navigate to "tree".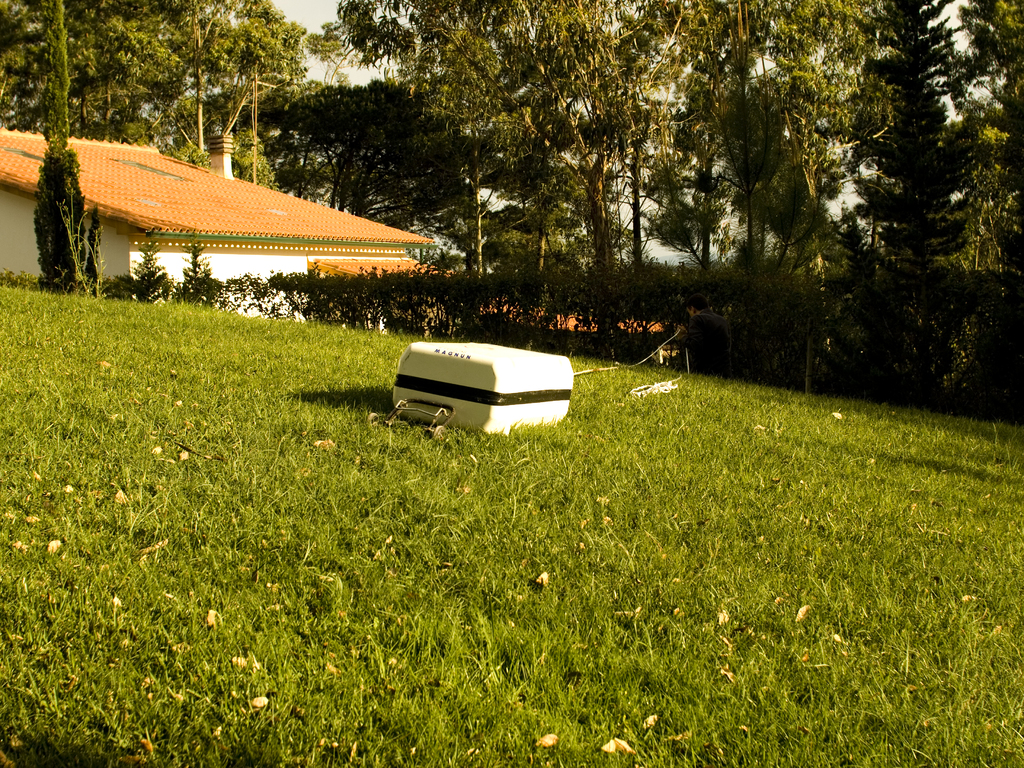
Navigation target: 374 0 575 277.
